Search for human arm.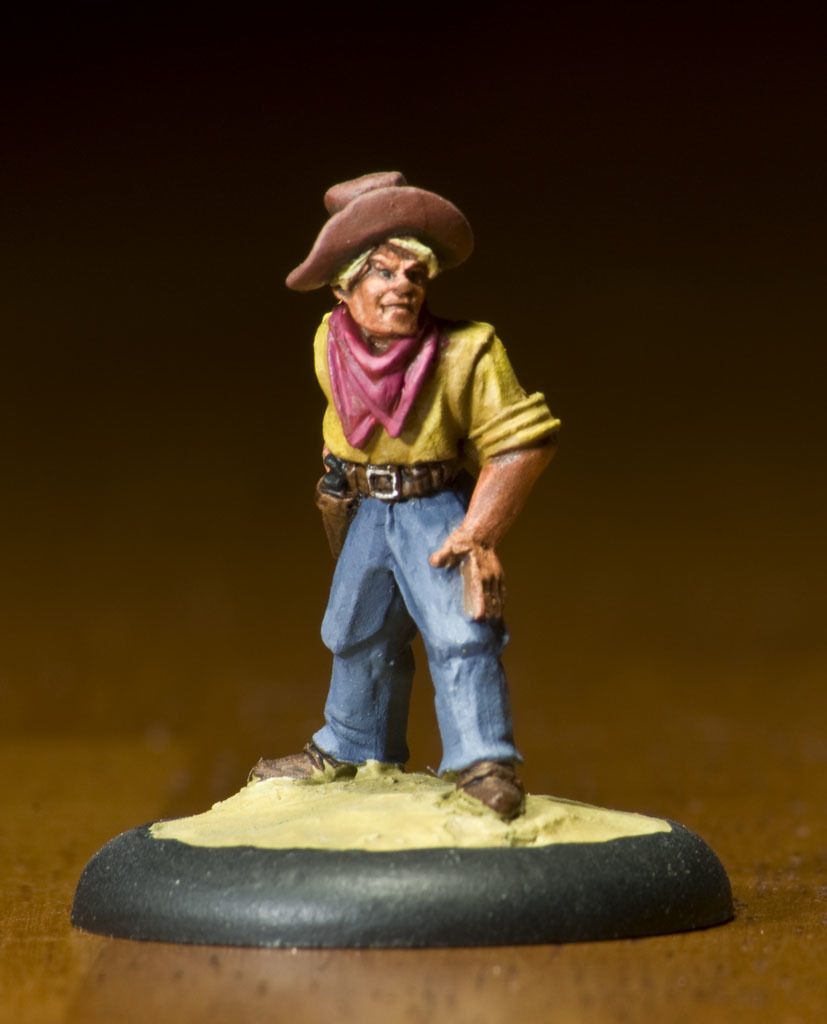
Found at box(316, 305, 381, 553).
